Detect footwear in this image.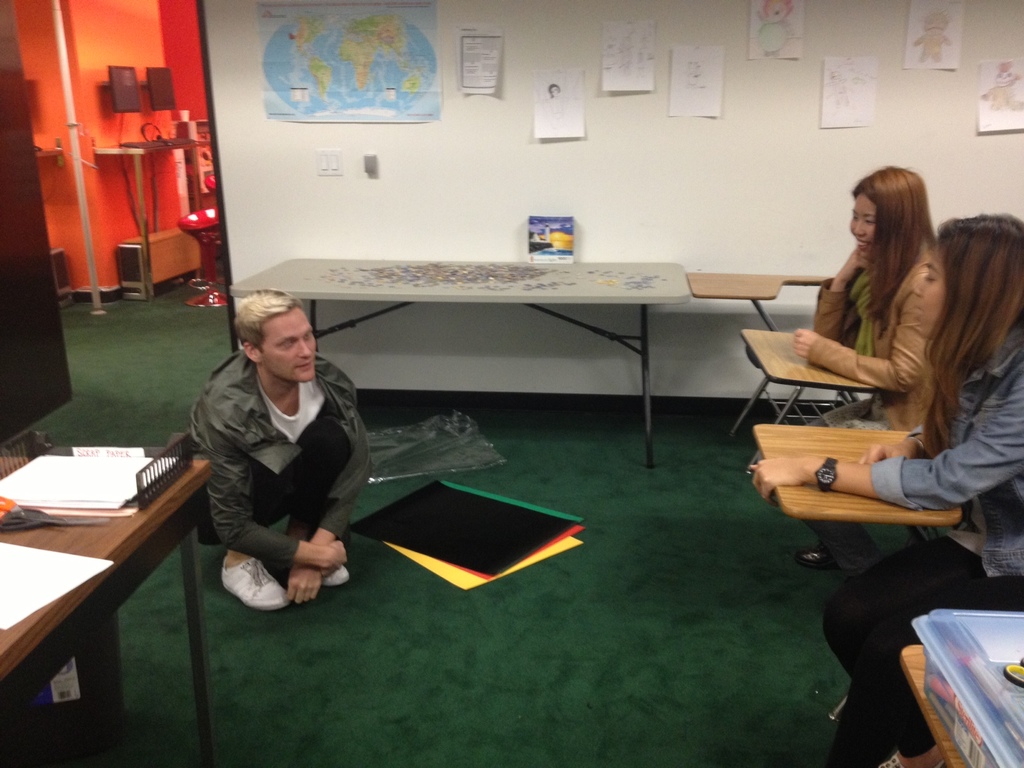
Detection: l=793, t=539, r=841, b=572.
